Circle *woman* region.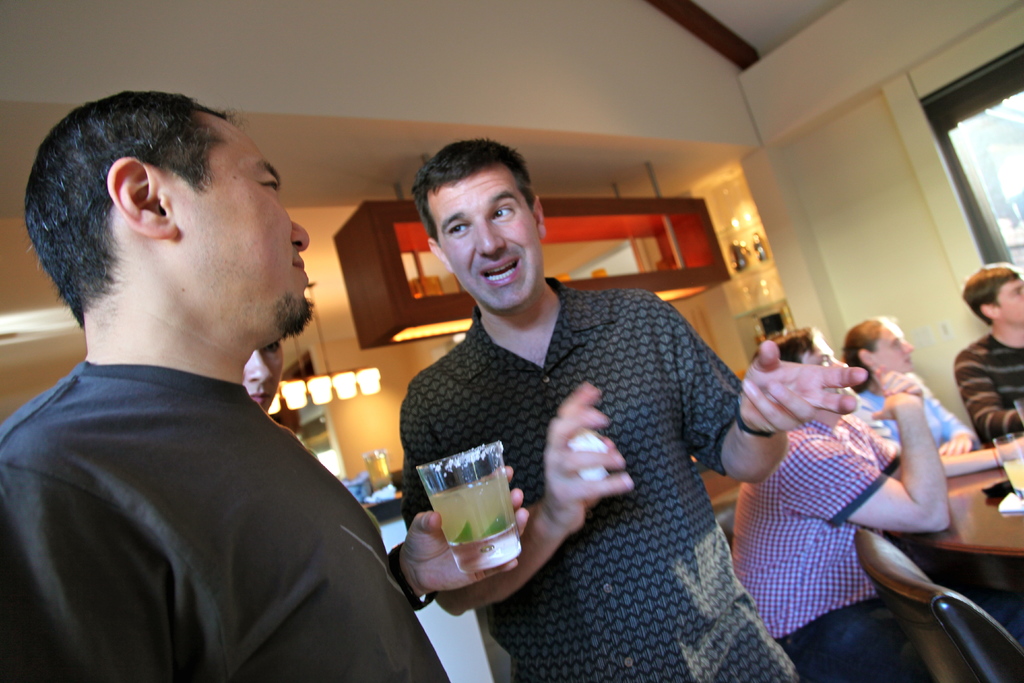
Region: (836, 314, 982, 461).
